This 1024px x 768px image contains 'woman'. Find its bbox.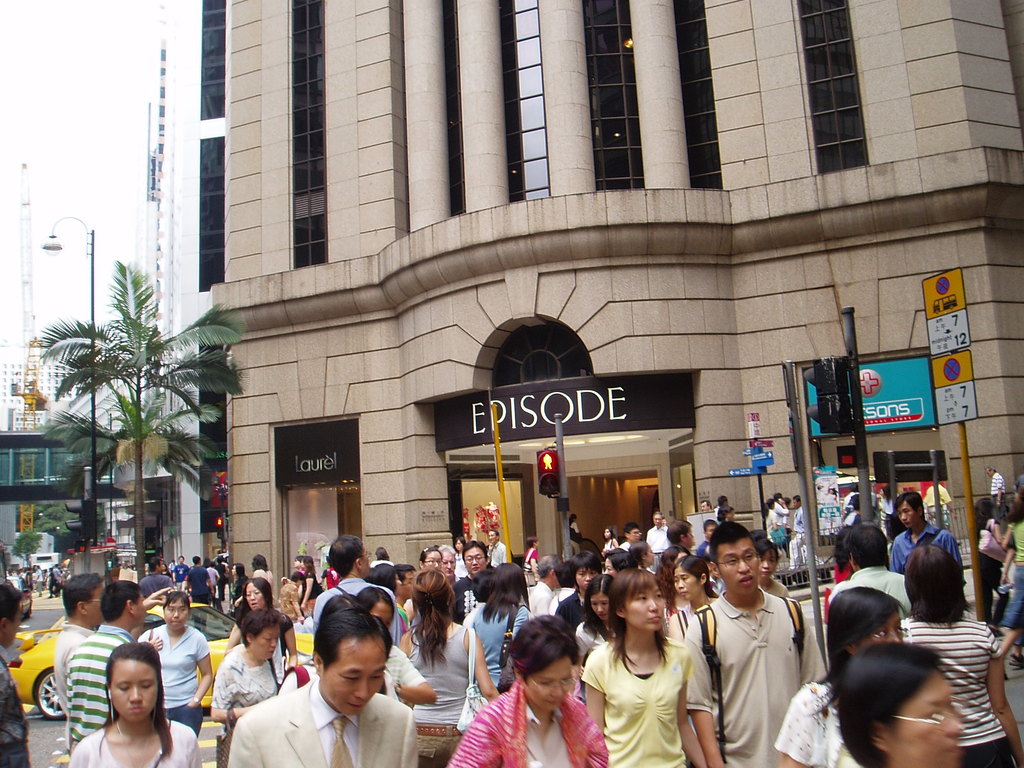
left=451, top=538, right=466, bottom=581.
